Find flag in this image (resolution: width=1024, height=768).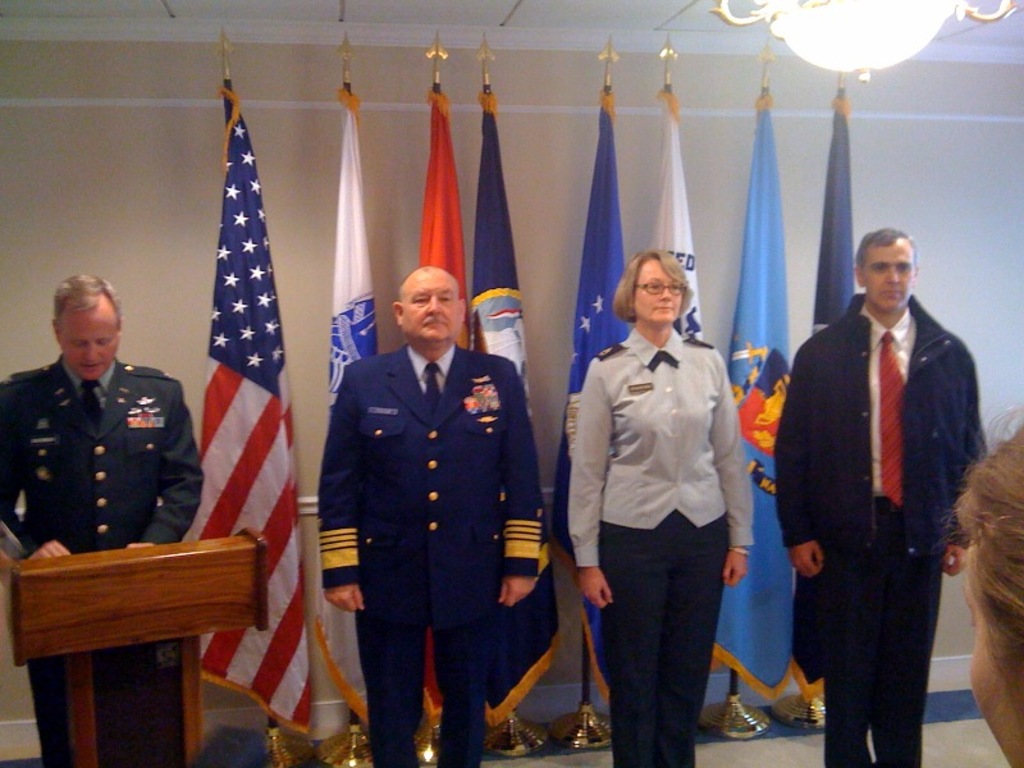
x1=319, y1=84, x2=384, y2=728.
